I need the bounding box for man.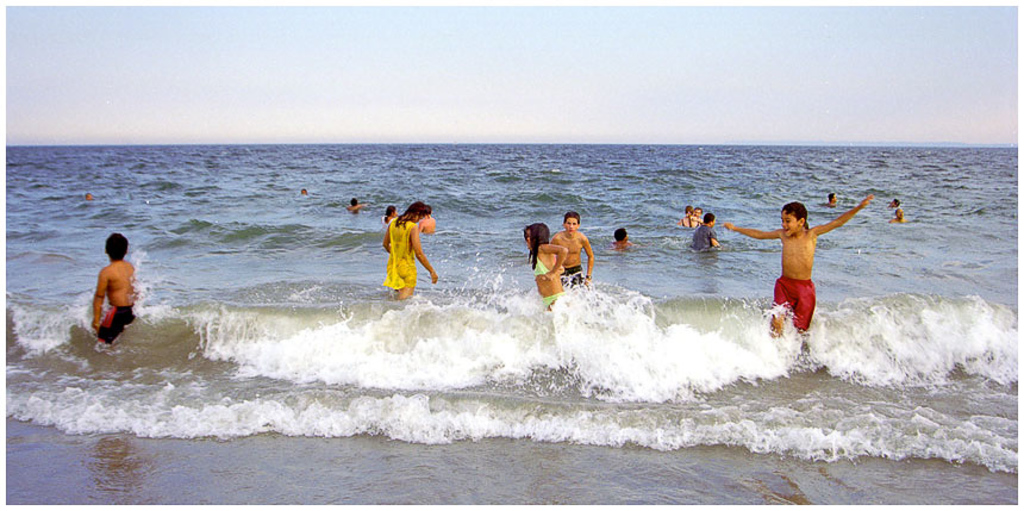
Here it is: locate(824, 193, 839, 207).
